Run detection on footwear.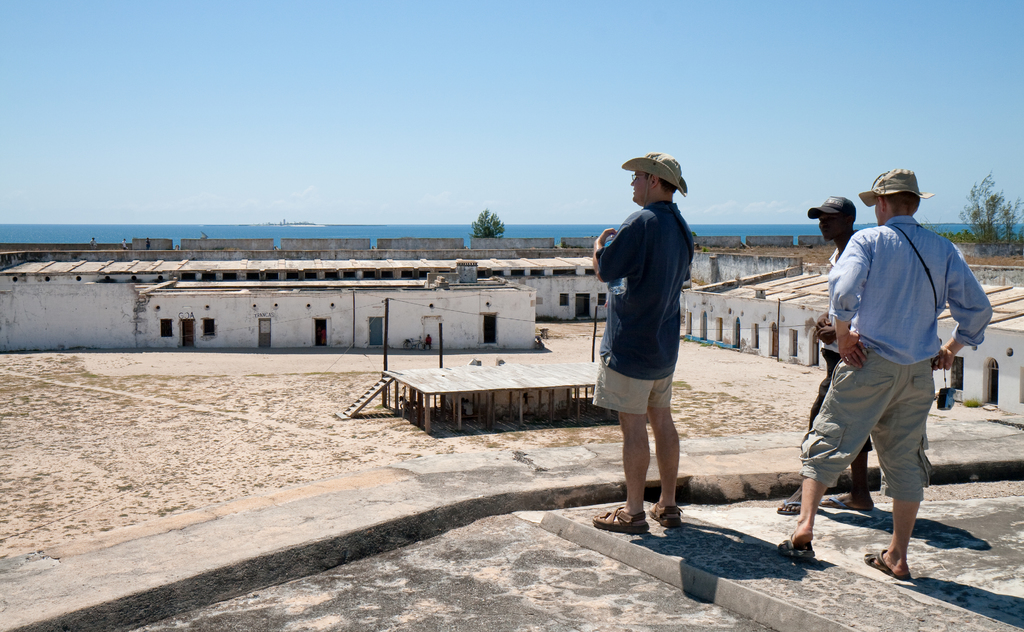
Result: [591, 507, 652, 532].
